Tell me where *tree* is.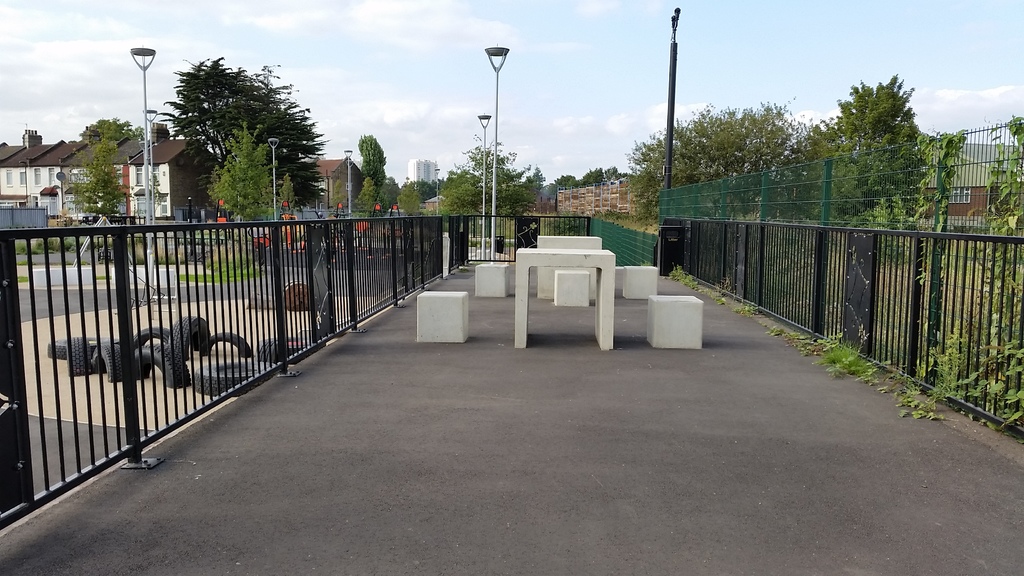
*tree* is at 468,124,541,243.
